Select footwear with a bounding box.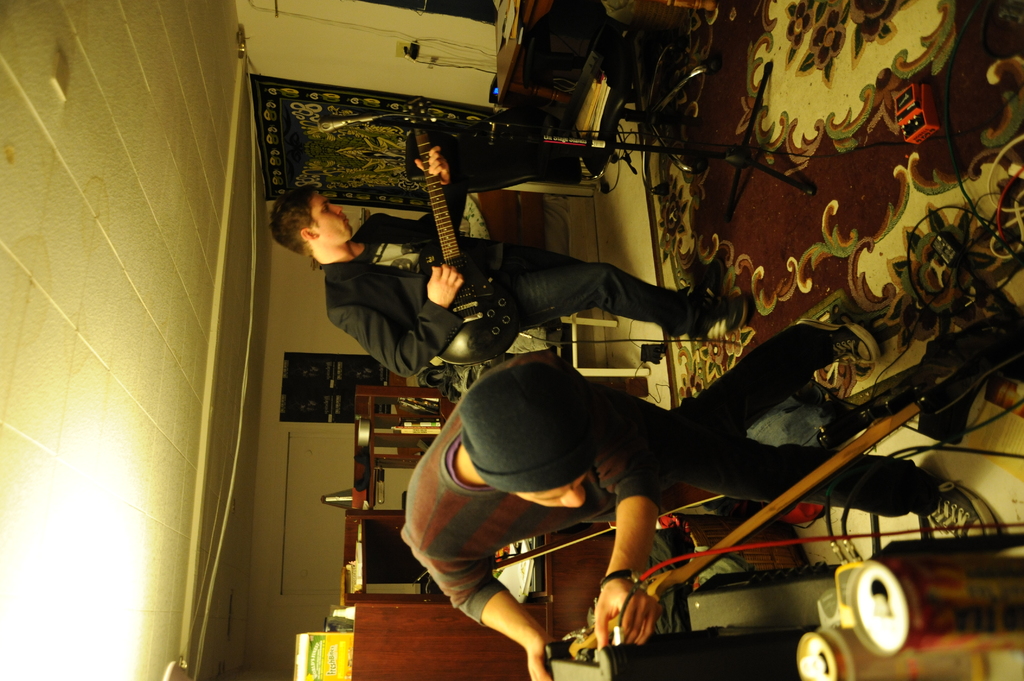
789 317 876 367.
